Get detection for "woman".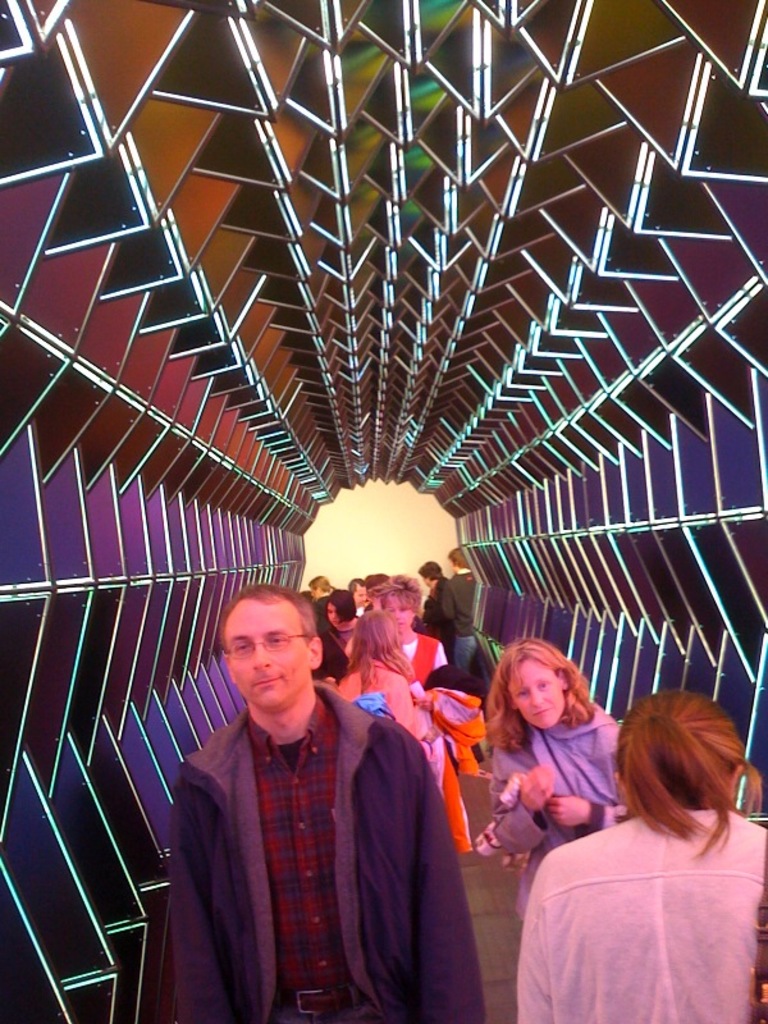
Detection: bbox=(366, 564, 481, 864).
